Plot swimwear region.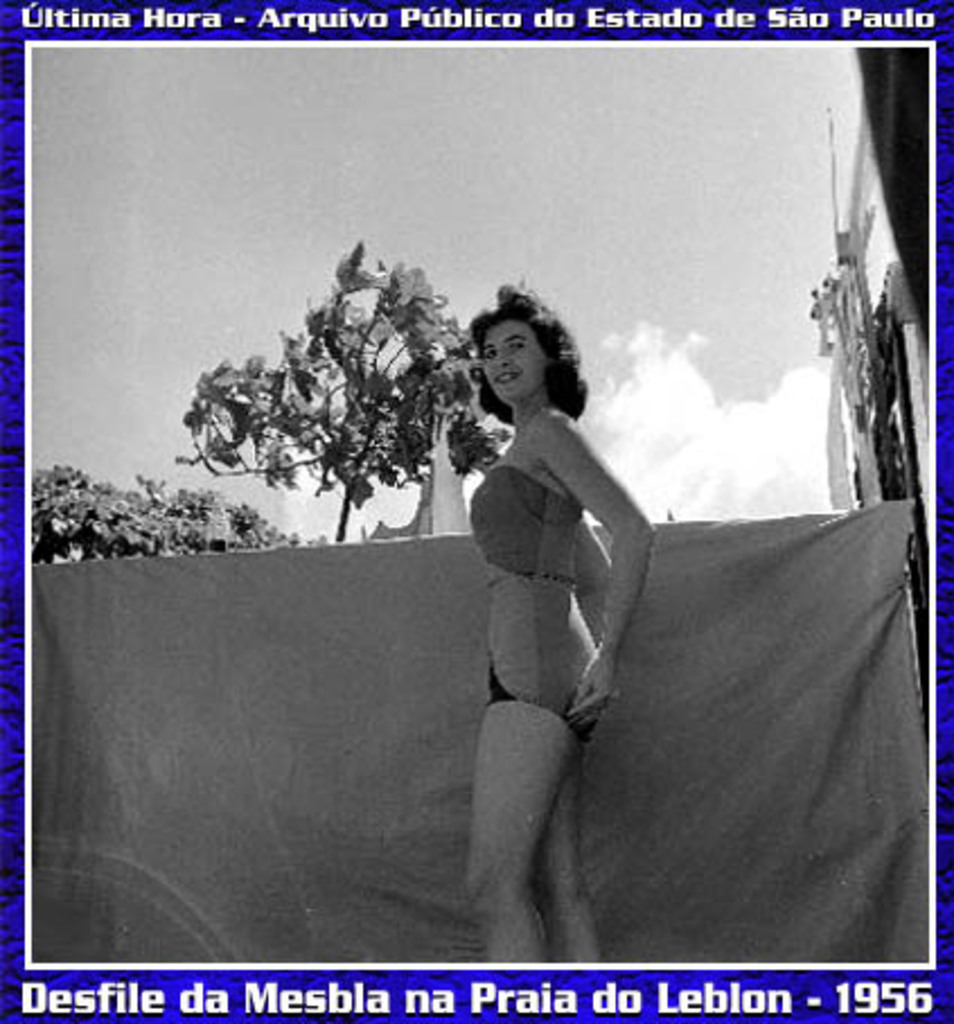
Plotted at pyautogui.locateOnScreen(462, 462, 589, 586).
